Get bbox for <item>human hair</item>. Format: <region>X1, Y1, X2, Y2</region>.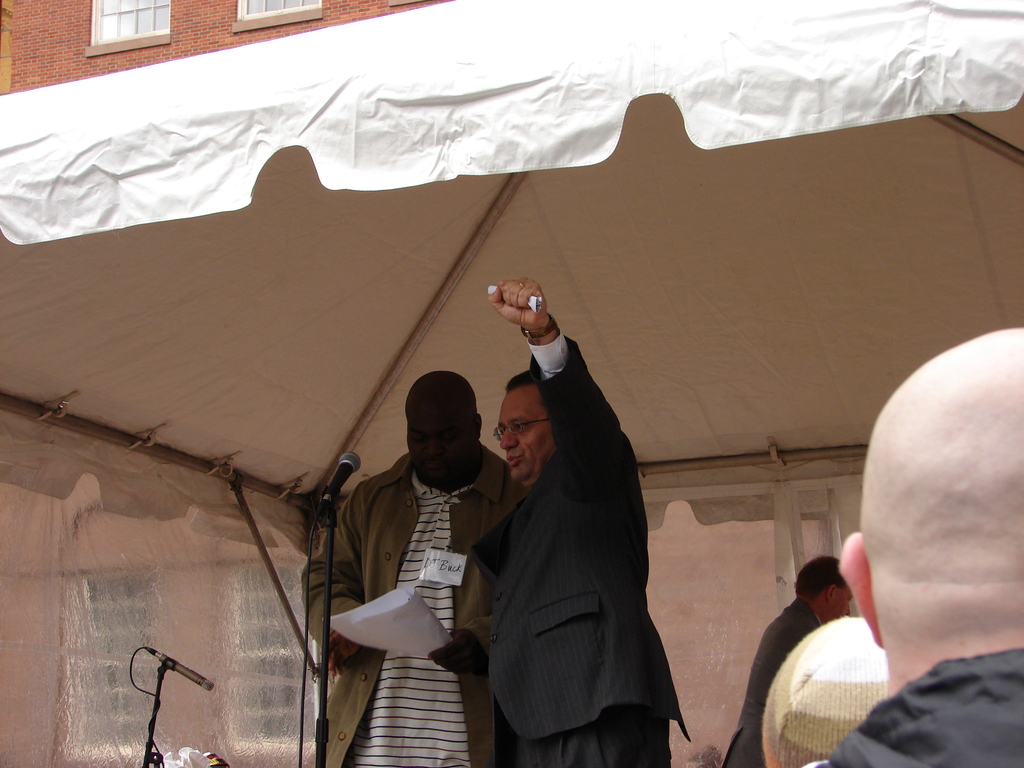
<region>792, 554, 845, 598</region>.
